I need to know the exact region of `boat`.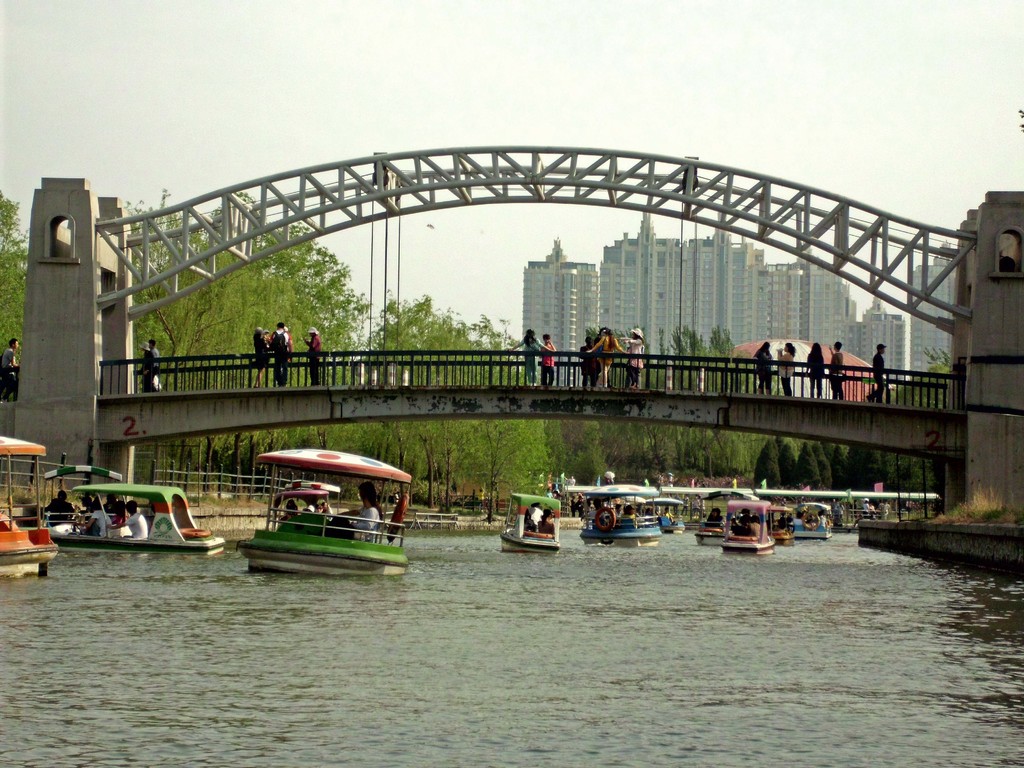
Region: <box>239,447,410,577</box>.
